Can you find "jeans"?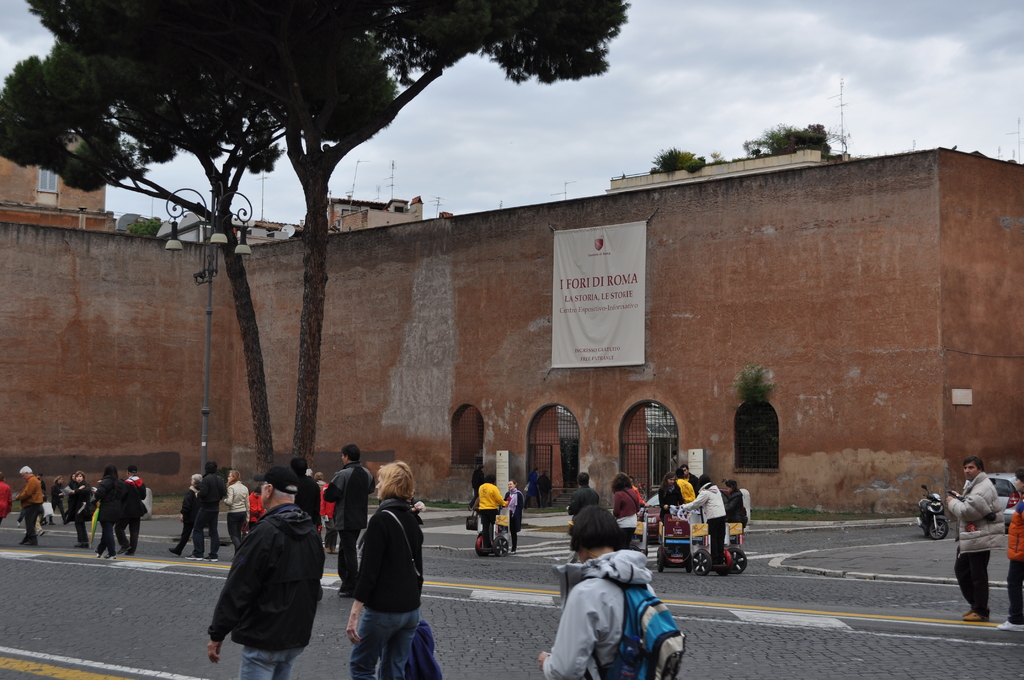
Yes, bounding box: region(22, 506, 43, 546).
